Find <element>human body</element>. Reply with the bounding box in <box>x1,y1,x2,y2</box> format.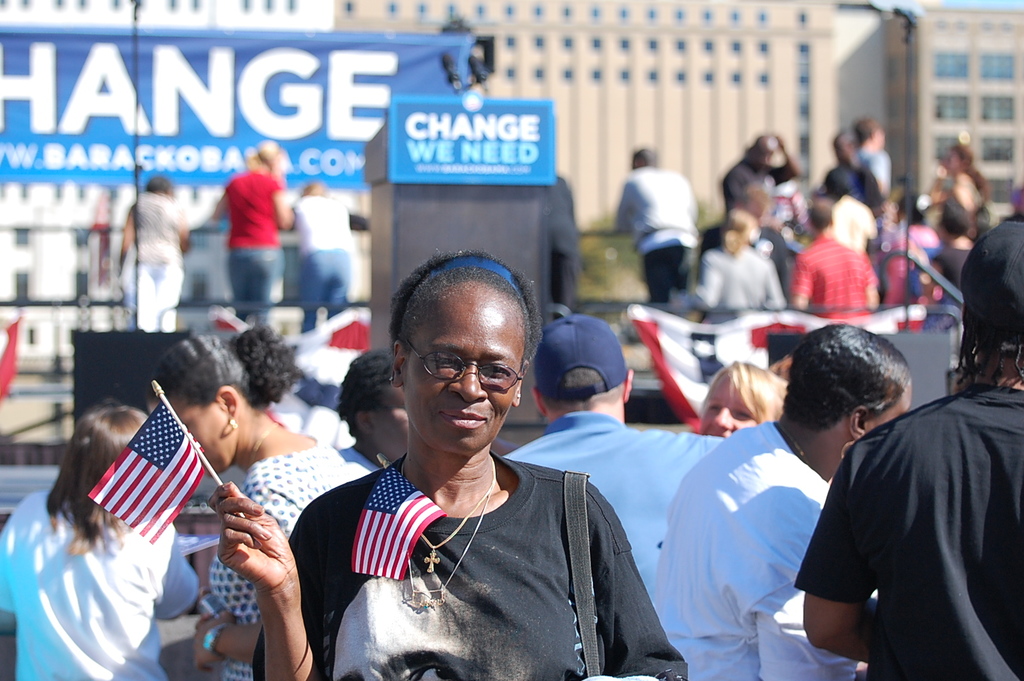
<box>502,407,723,663</box>.
